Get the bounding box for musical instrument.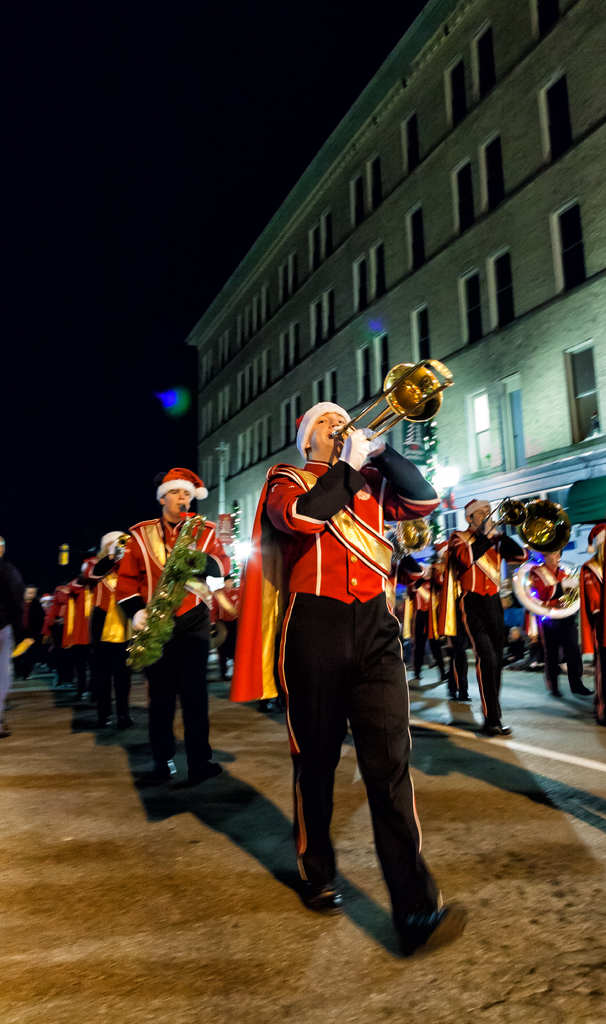
(x1=126, y1=508, x2=224, y2=673).
